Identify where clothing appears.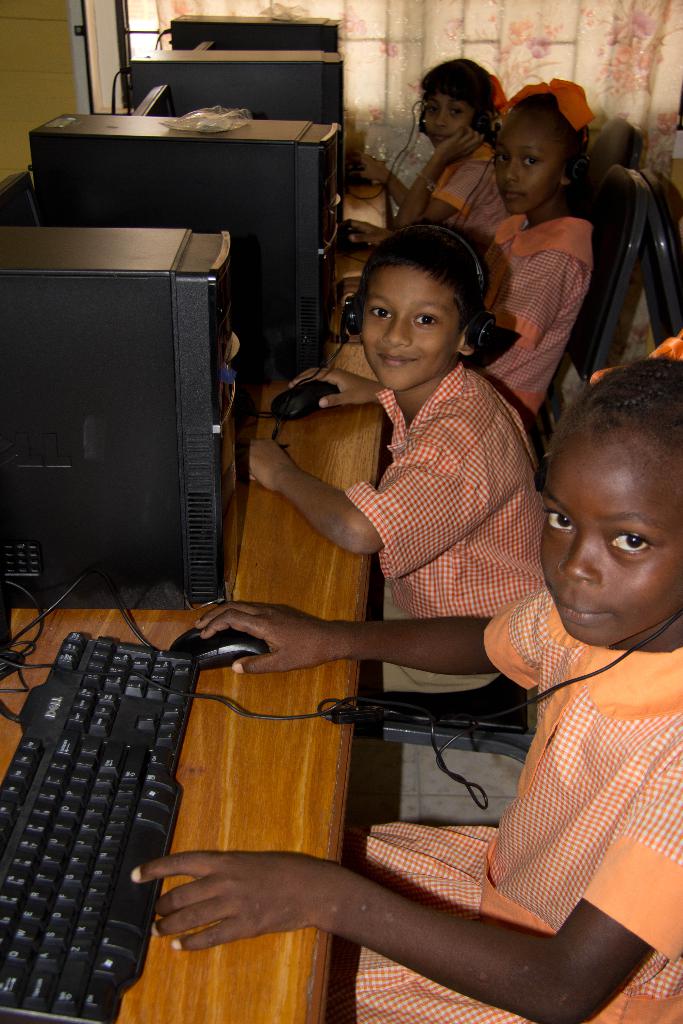
Appears at BBox(353, 358, 555, 700).
